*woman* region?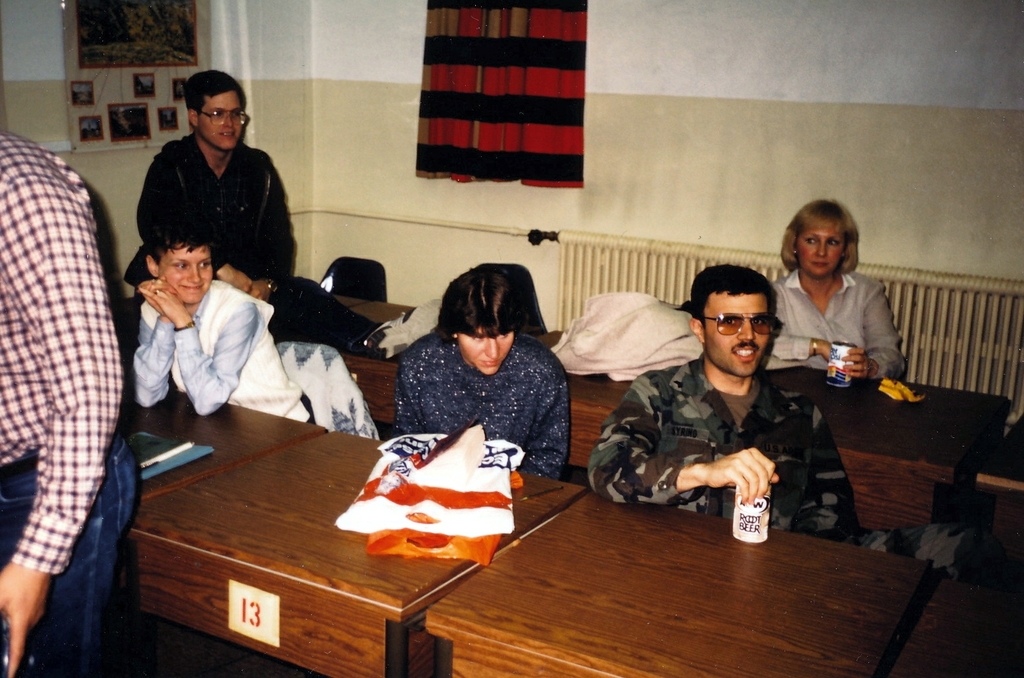
bbox(783, 200, 915, 427)
